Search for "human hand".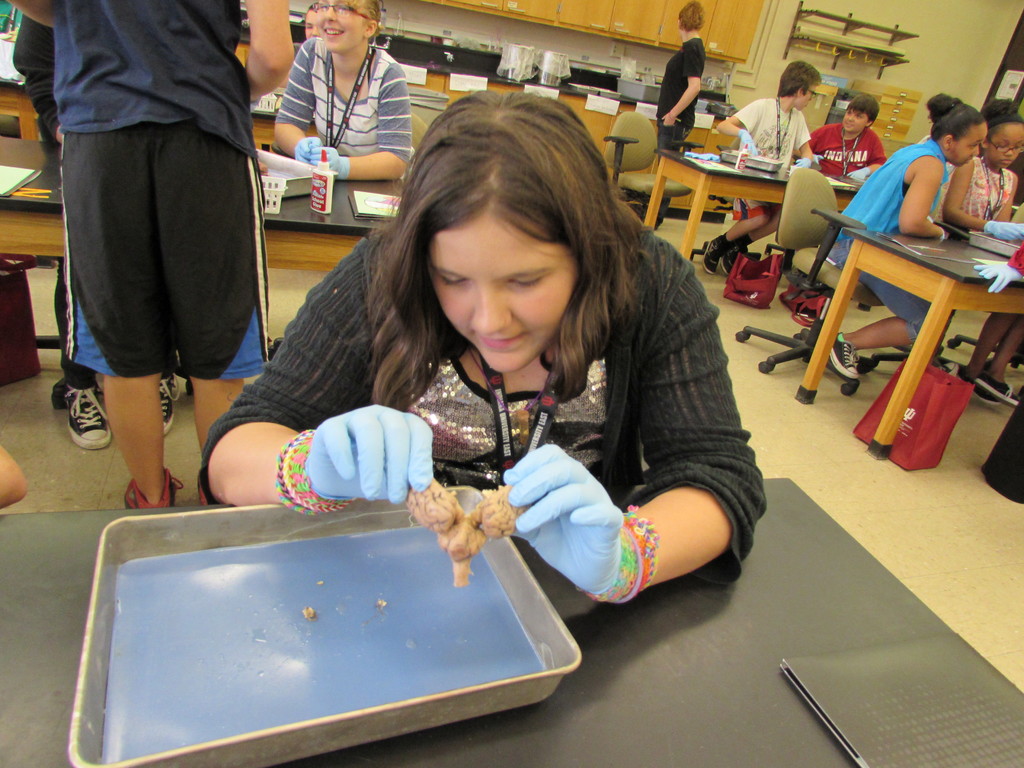
Found at left=293, top=135, right=322, bottom=164.
